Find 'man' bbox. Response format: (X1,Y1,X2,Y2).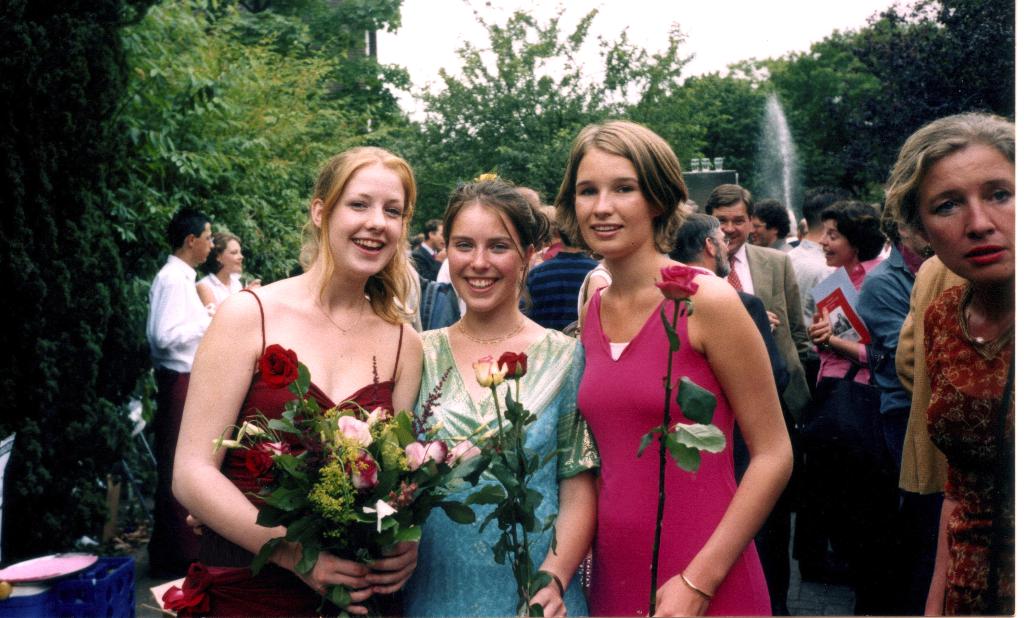
(749,195,825,370).
